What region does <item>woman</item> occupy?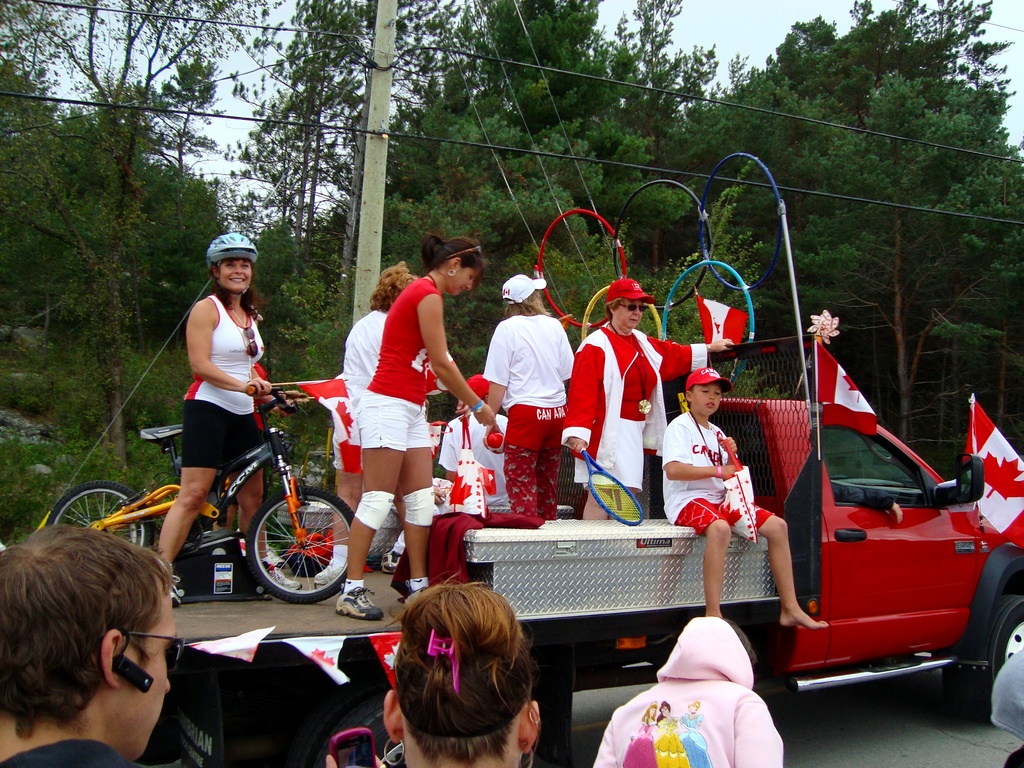
334:234:501:621.
